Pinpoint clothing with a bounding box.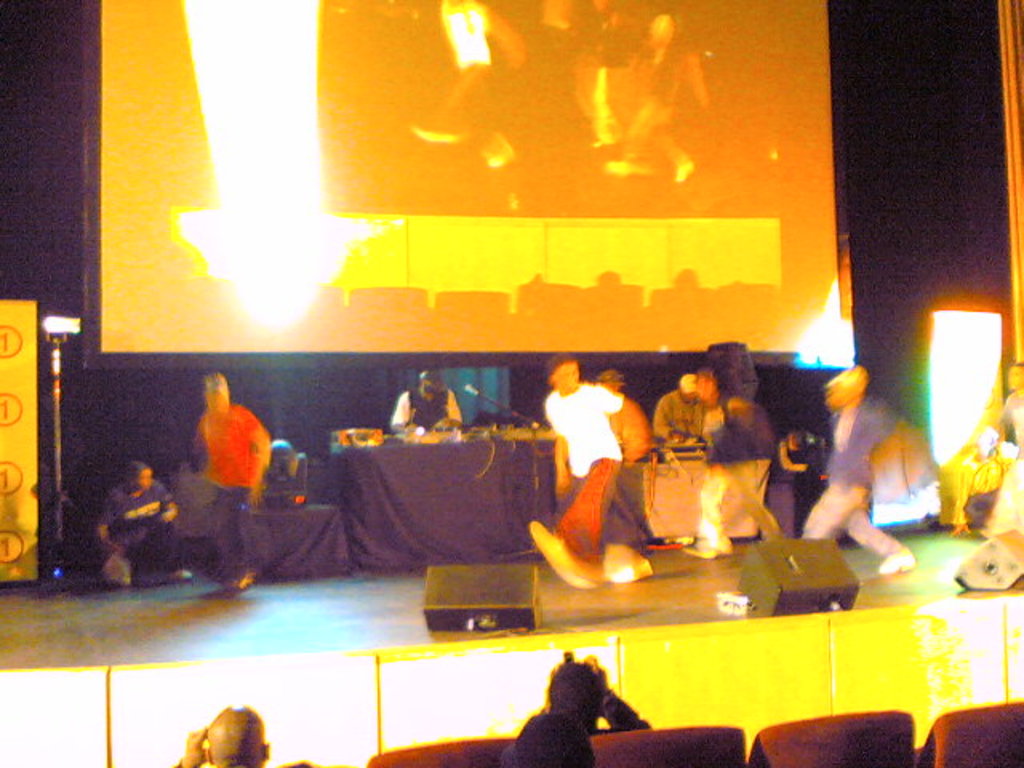
left=643, top=397, right=712, bottom=448.
